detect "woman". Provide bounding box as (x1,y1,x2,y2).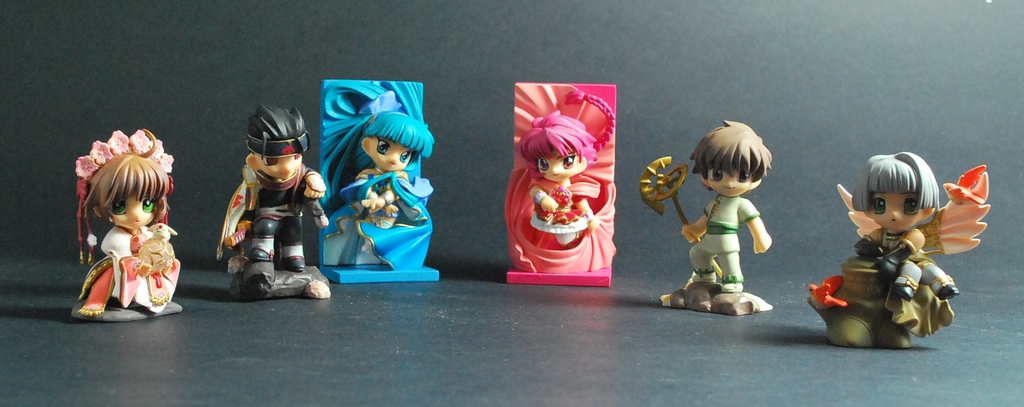
(838,150,992,338).
